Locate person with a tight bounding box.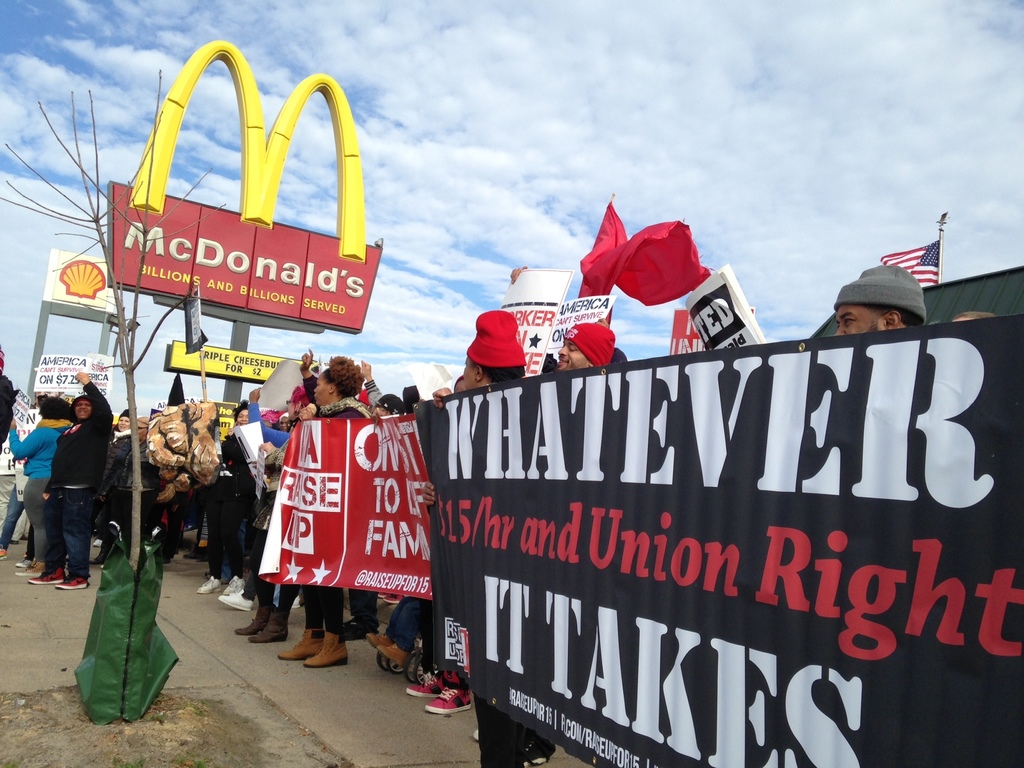
pyautogui.locateOnScreen(10, 392, 77, 580).
